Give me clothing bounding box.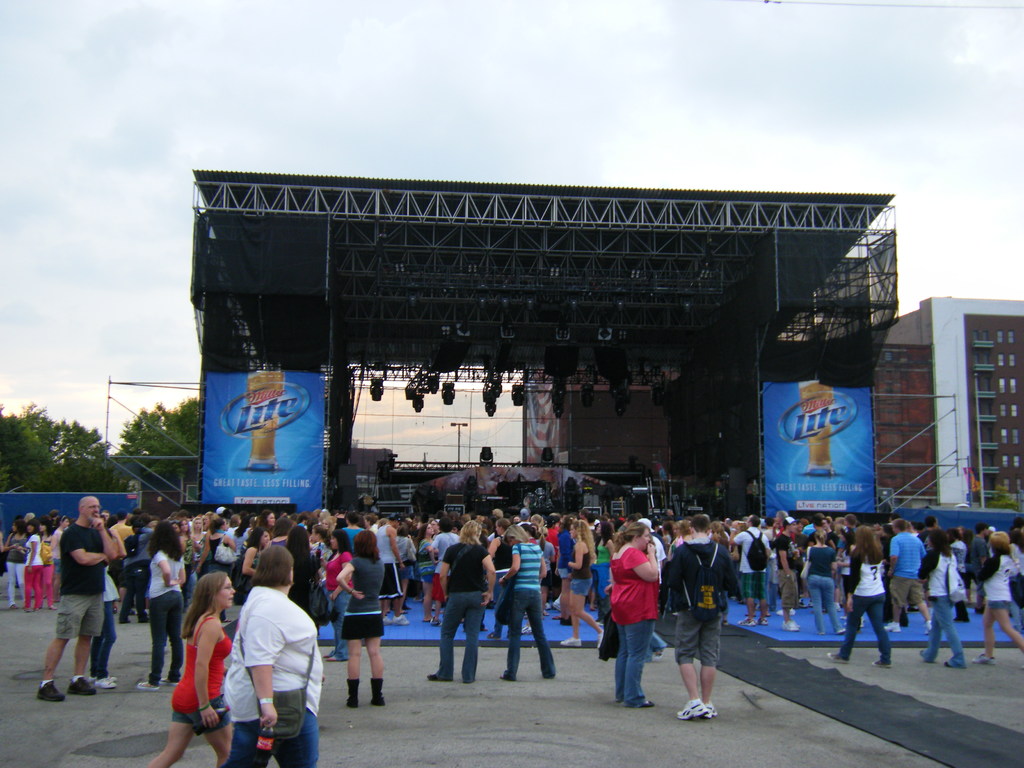
bbox(842, 547, 886, 590).
